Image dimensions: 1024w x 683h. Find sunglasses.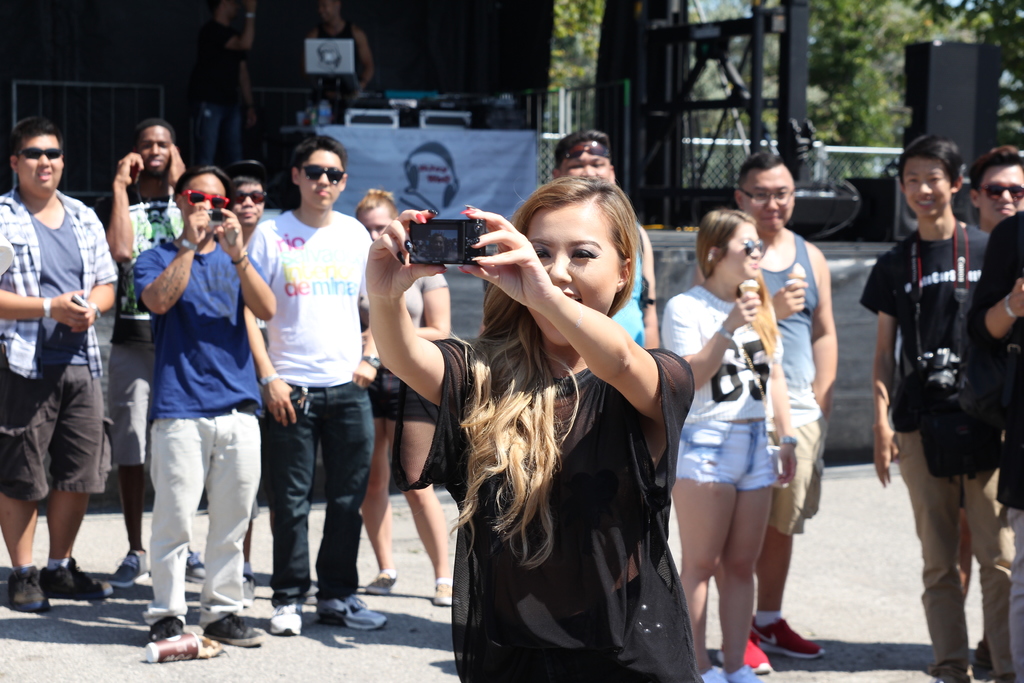
(left=233, top=190, right=269, bottom=205).
